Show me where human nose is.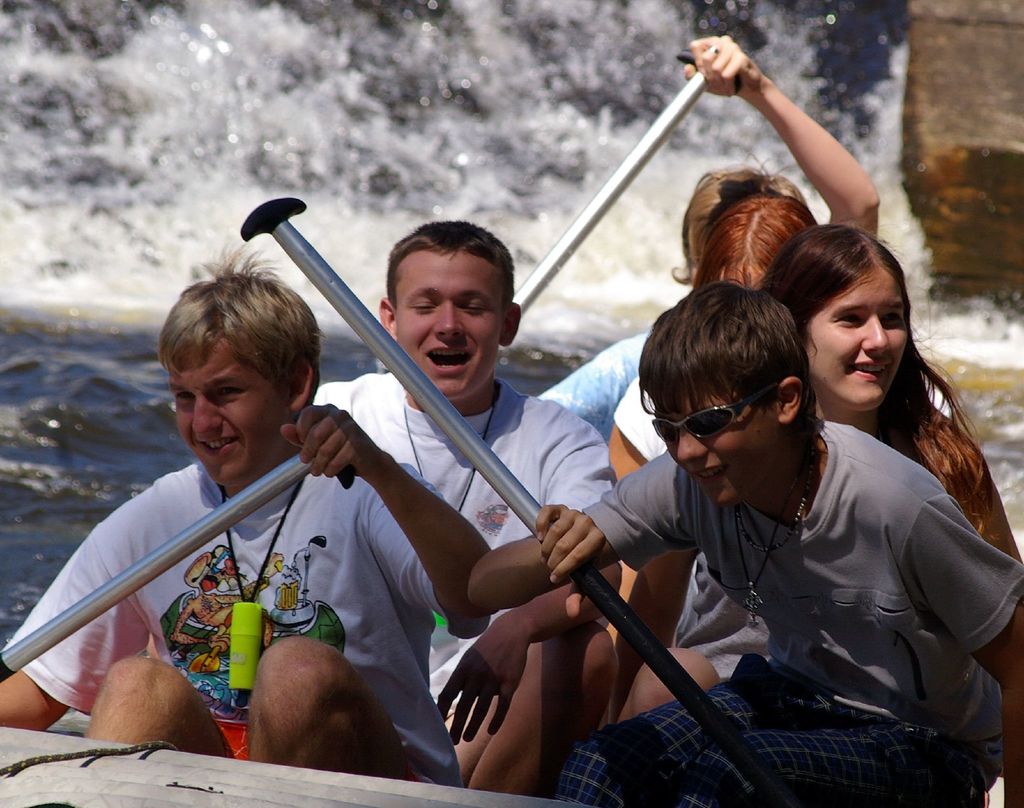
human nose is at 676 427 708 465.
